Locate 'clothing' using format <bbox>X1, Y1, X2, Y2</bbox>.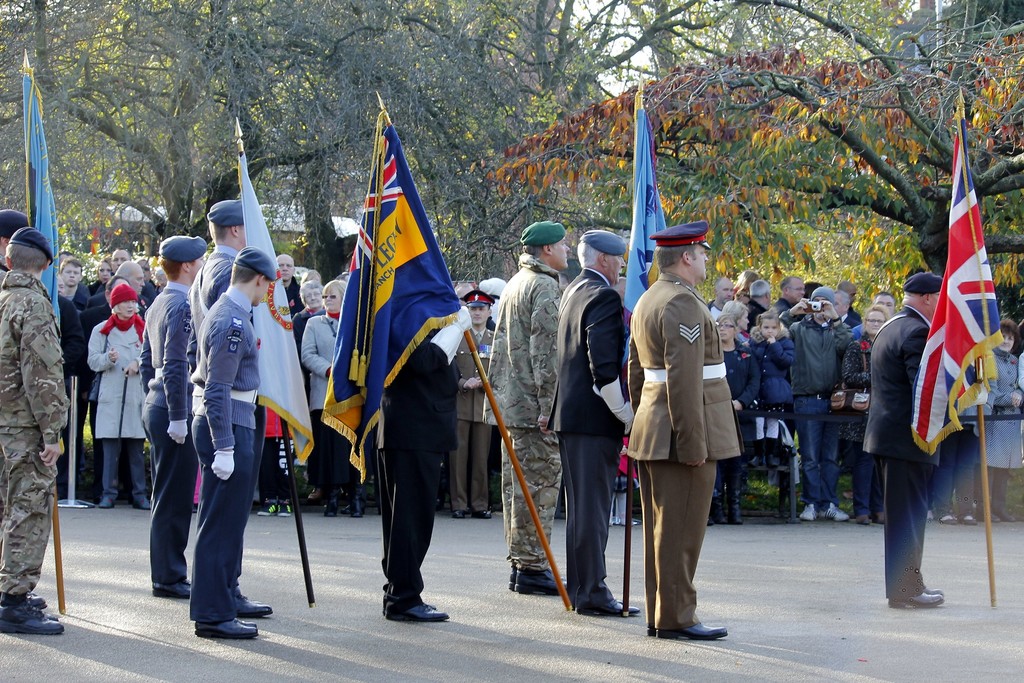
<bbox>189, 284, 263, 624</bbox>.
